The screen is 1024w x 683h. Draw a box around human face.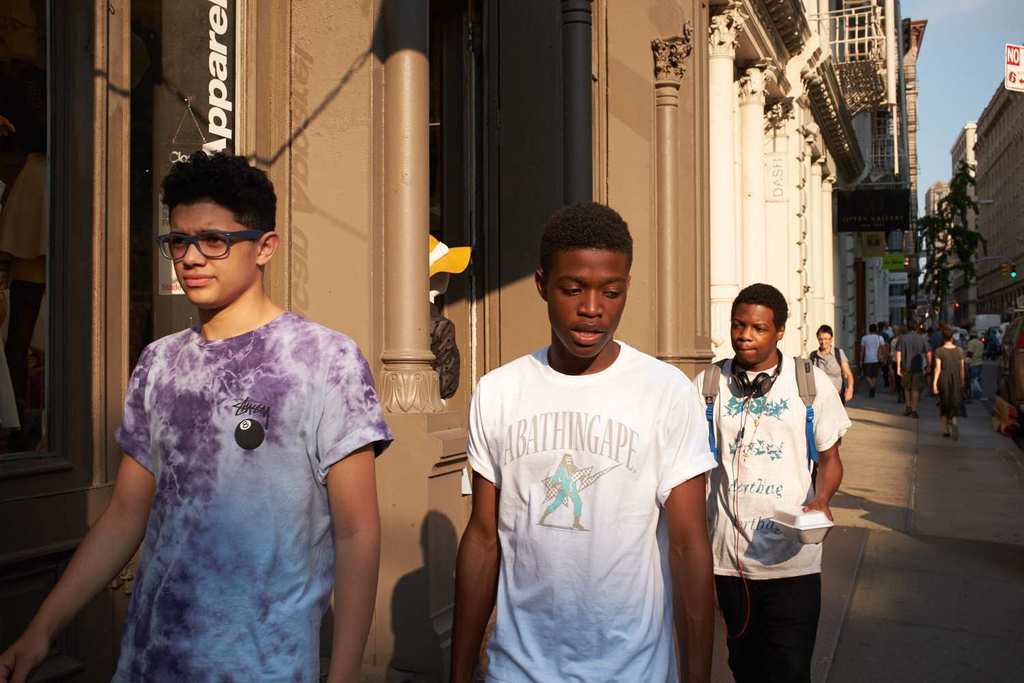
x1=730 y1=302 x2=779 y2=363.
